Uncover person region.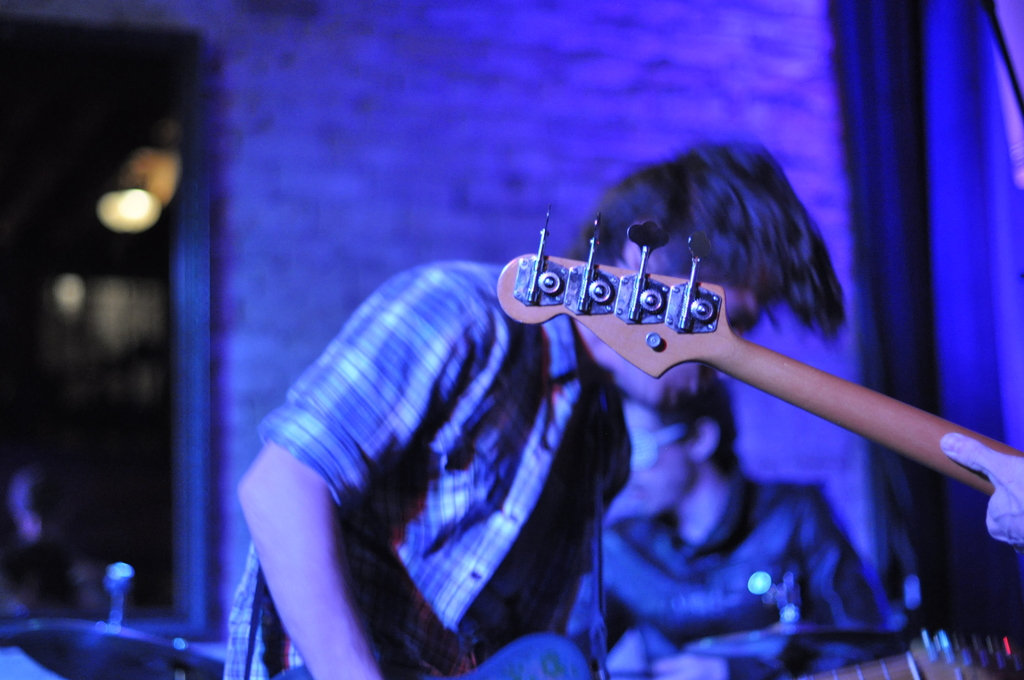
Uncovered: Rect(0, 466, 114, 620).
